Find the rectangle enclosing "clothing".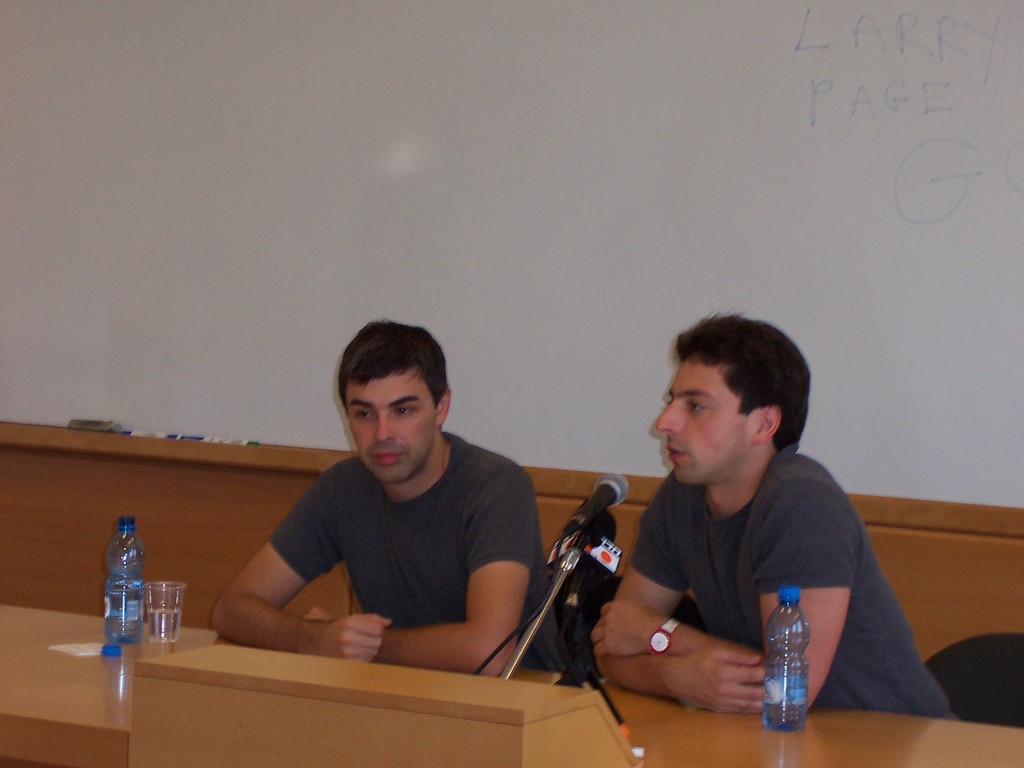
232, 415, 548, 669.
